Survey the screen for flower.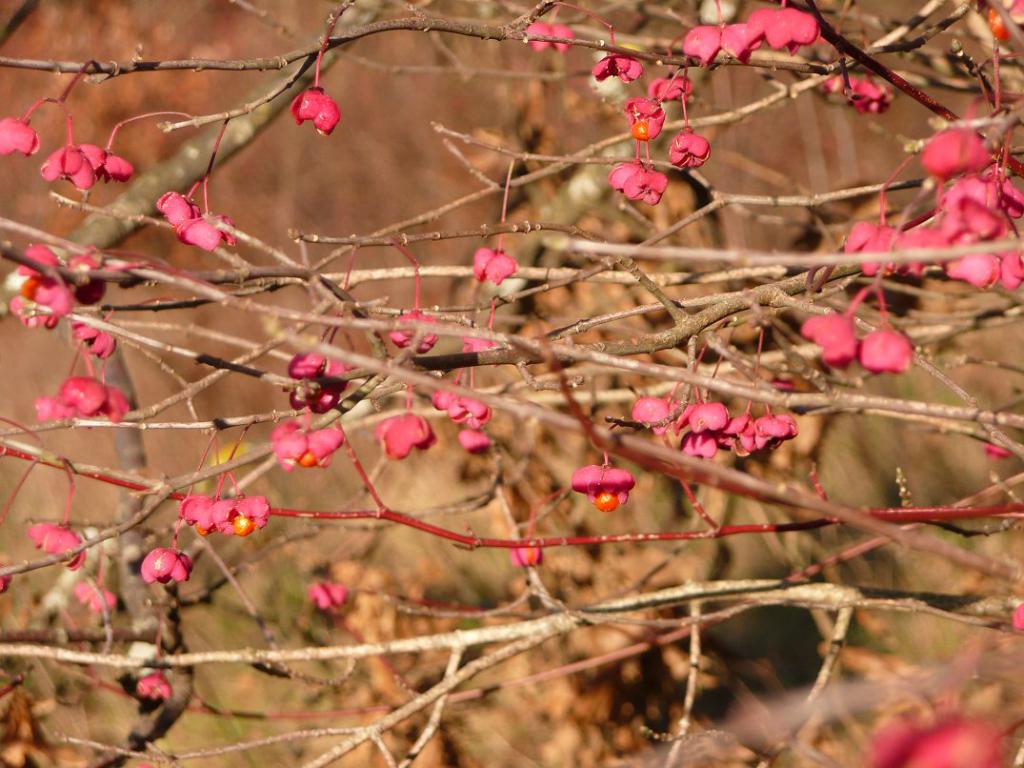
Survey found: (382, 306, 435, 349).
